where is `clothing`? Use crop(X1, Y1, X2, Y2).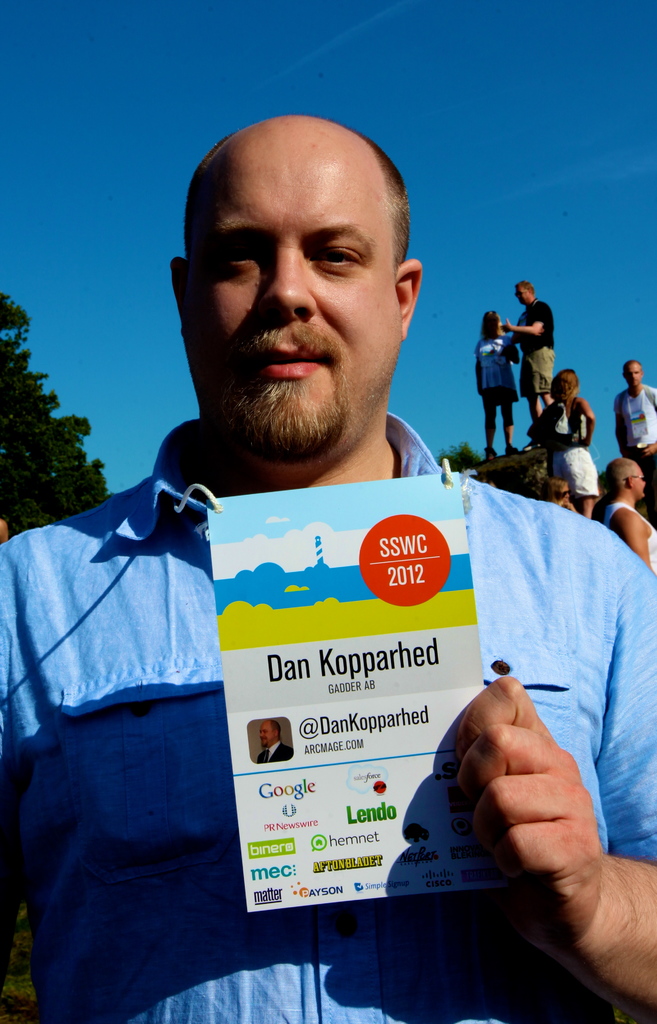
crop(613, 381, 656, 496).
